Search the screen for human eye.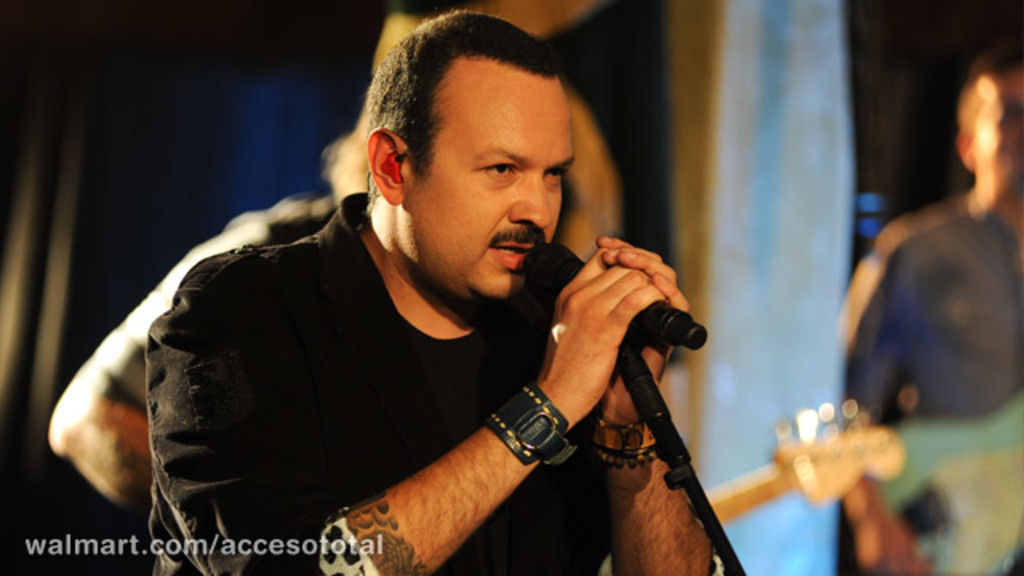
Found at [478, 157, 518, 189].
